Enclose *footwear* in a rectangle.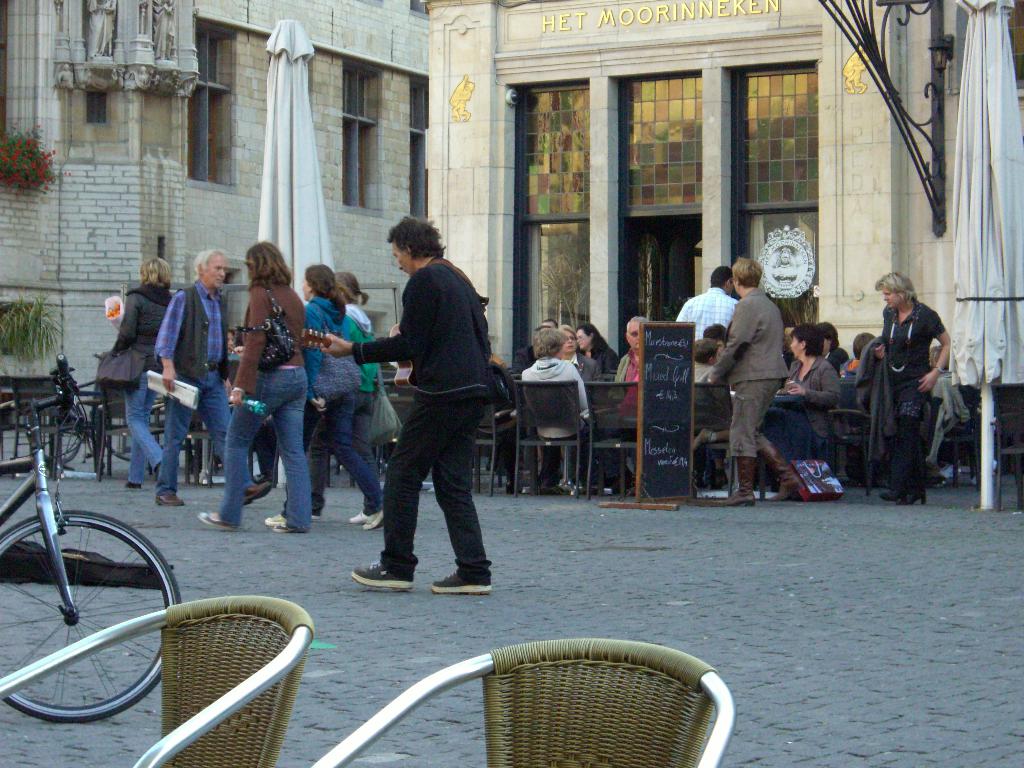
l=124, t=480, r=140, b=490.
